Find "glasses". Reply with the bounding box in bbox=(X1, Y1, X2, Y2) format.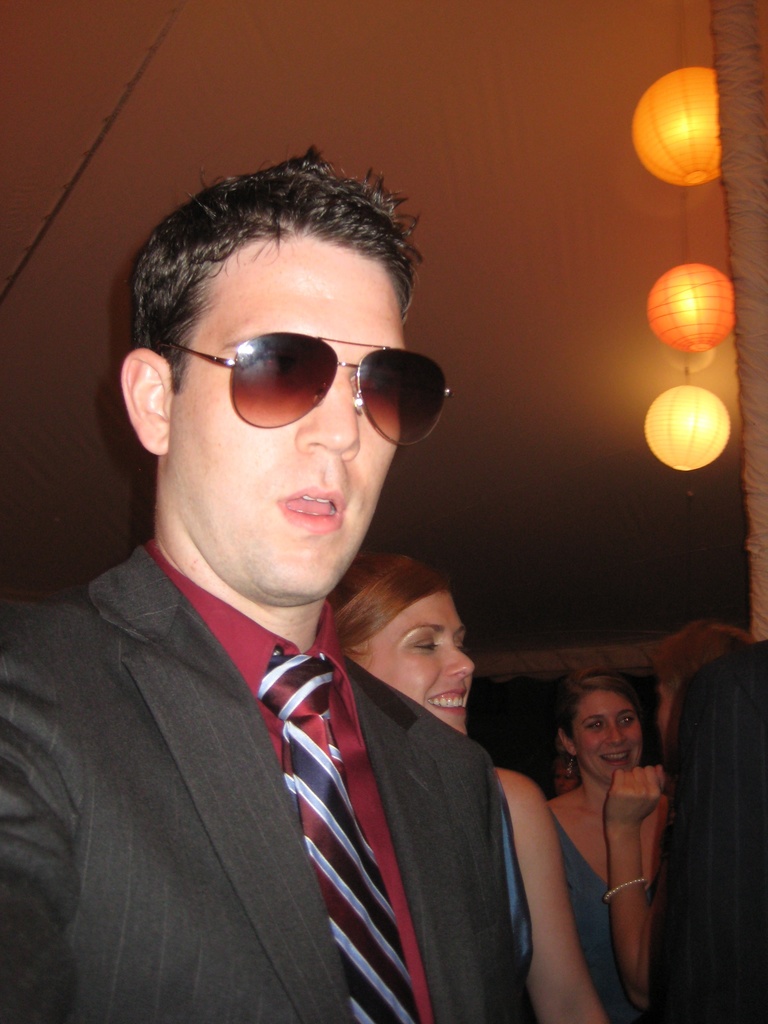
bbox=(143, 338, 450, 445).
